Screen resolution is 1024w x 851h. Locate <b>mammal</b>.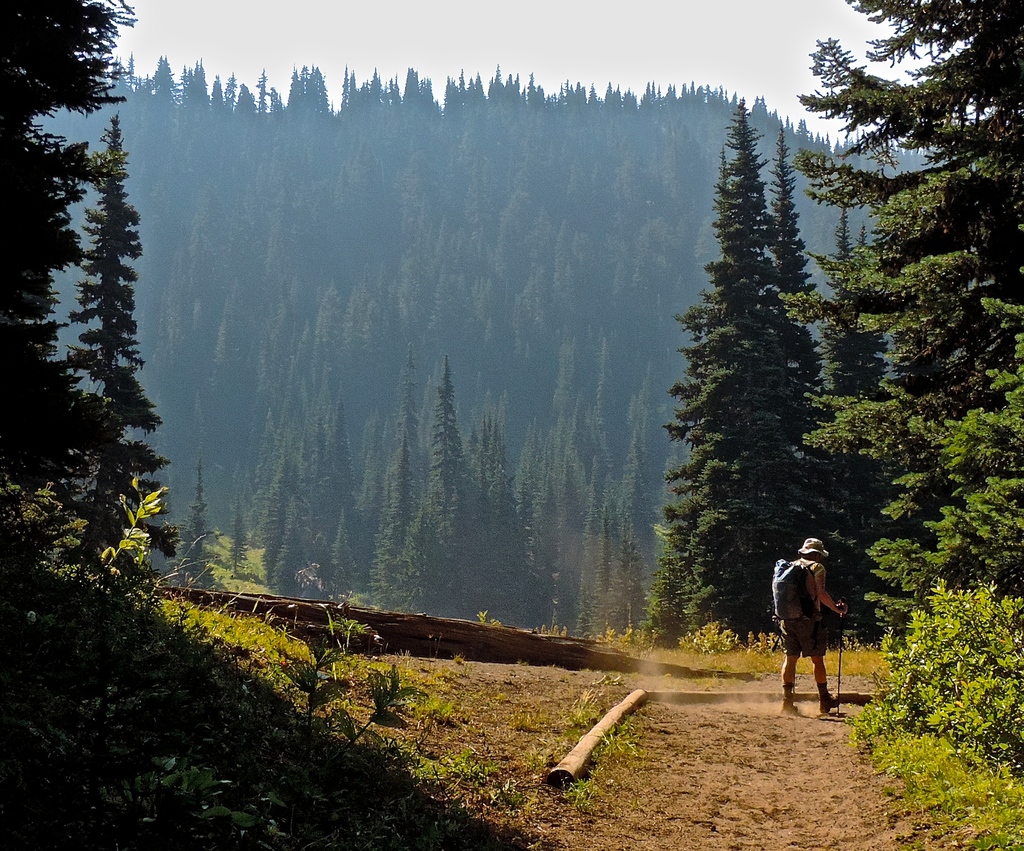
{"x1": 760, "y1": 537, "x2": 854, "y2": 716}.
